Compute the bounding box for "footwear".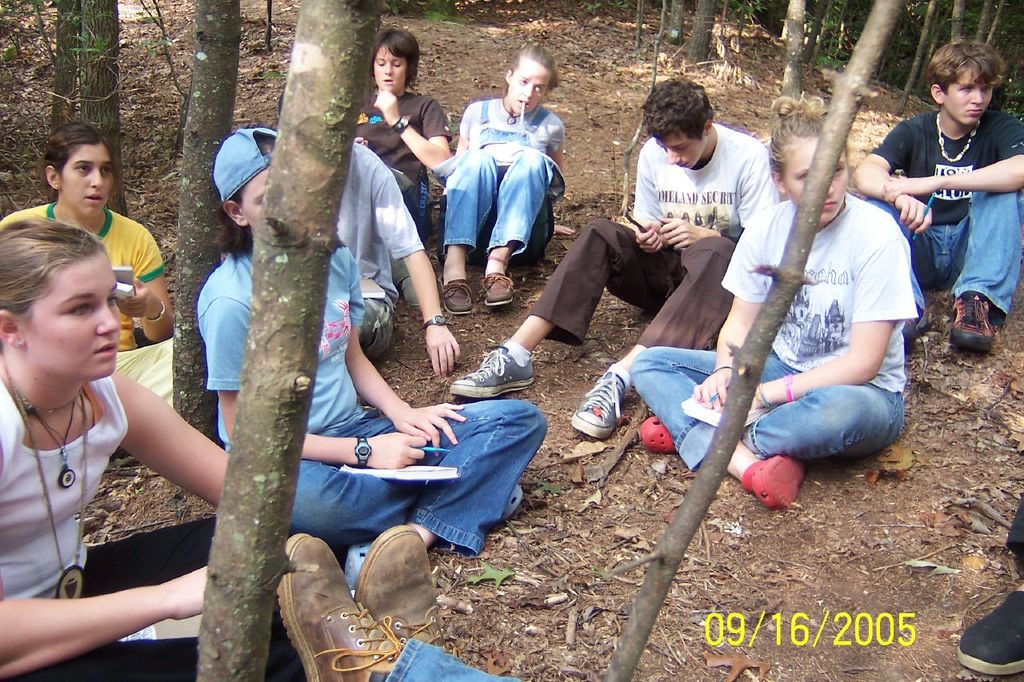
(left=274, top=530, right=430, bottom=676).
